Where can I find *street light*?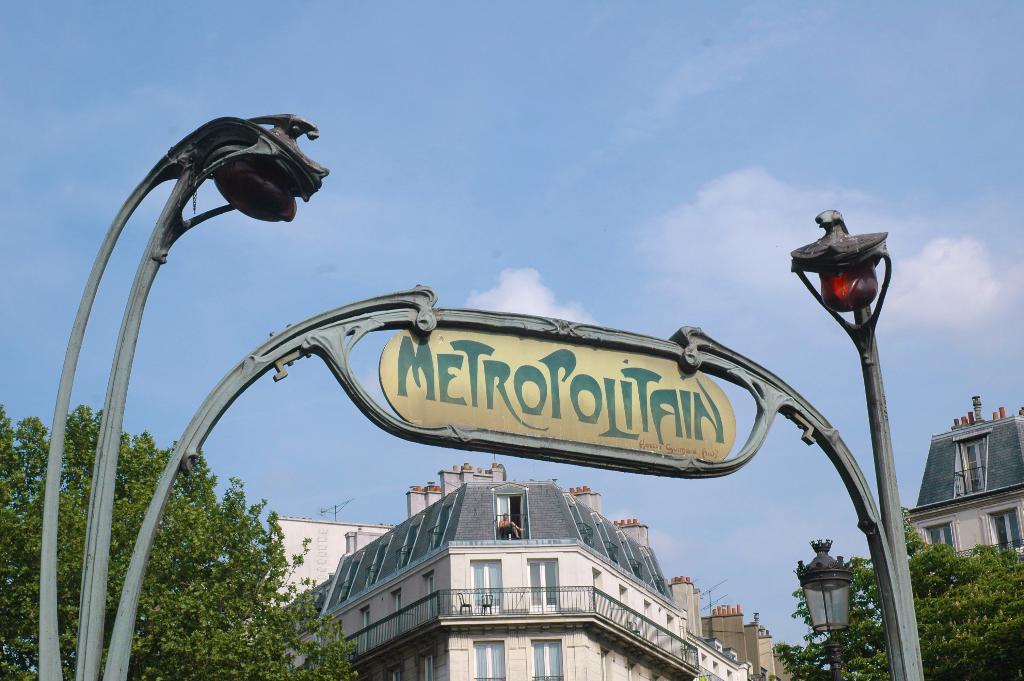
You can find it at x1=85 y1=131 x2=920 y2=679.
